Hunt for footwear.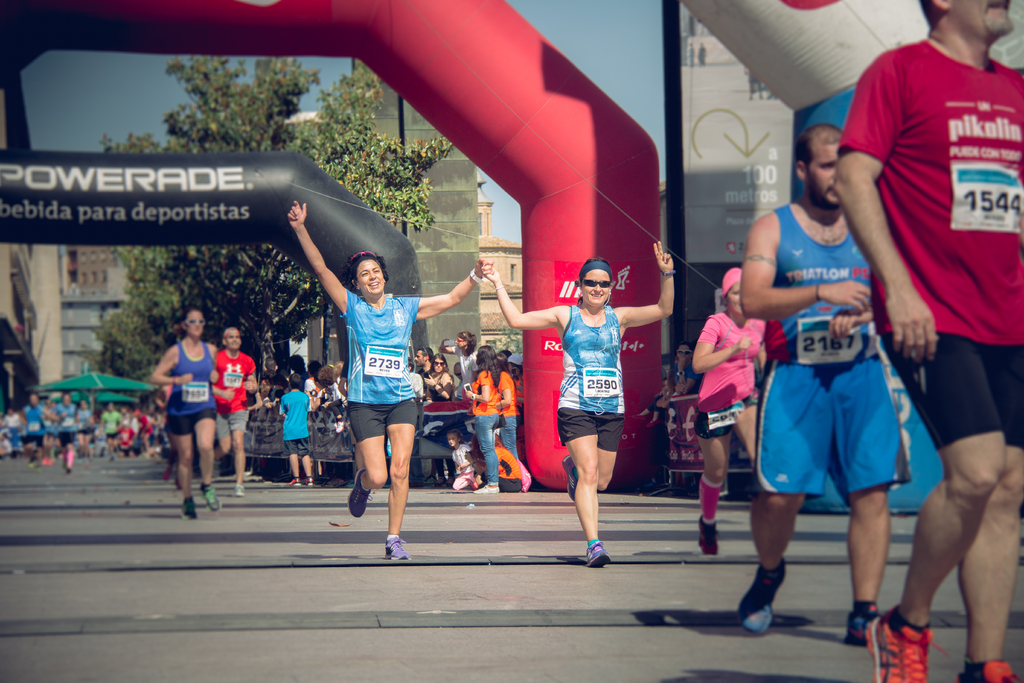
Hunted down at x1=163, y1=463, x2=172, y2=481.
